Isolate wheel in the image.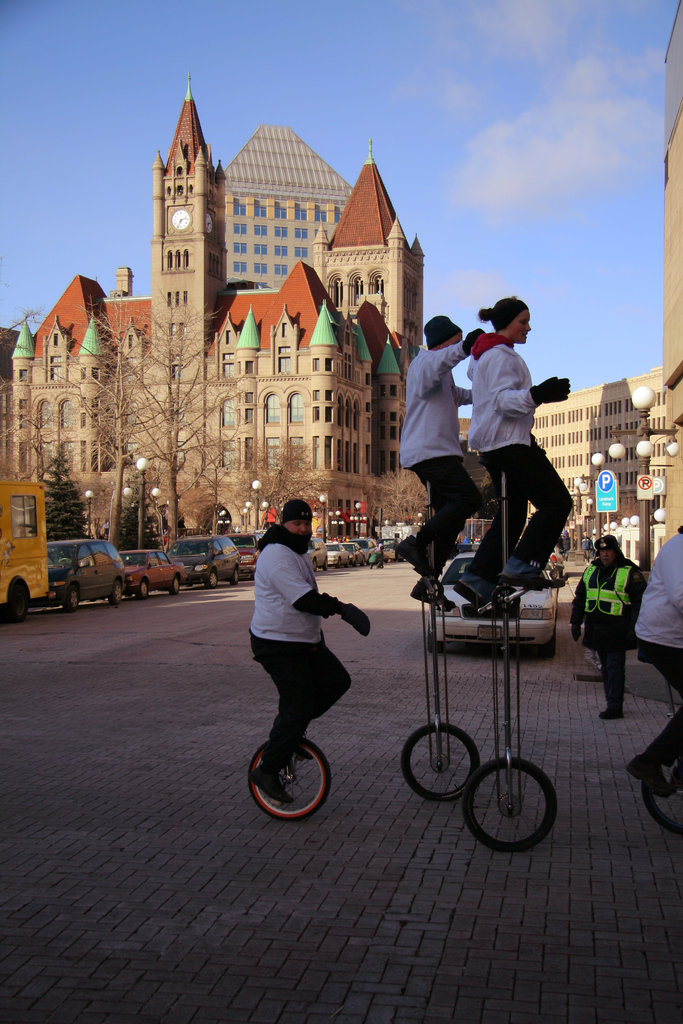
Isolated region: bbox=(313, 559, 320, 573).
